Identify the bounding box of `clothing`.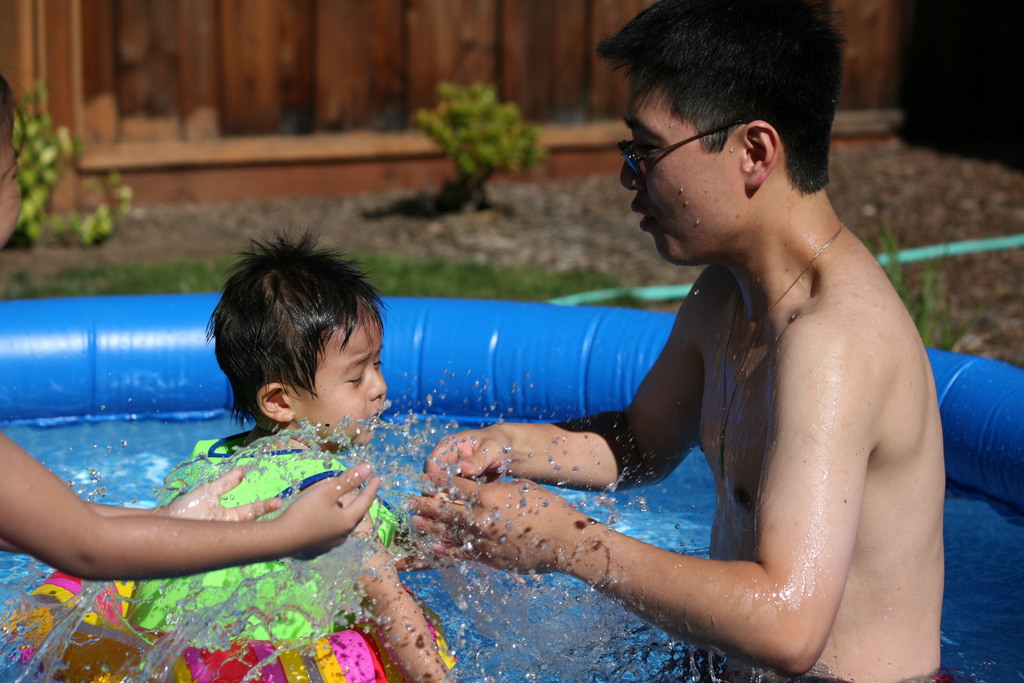
(x1=126, y1=434, x2=406, y2=649).
